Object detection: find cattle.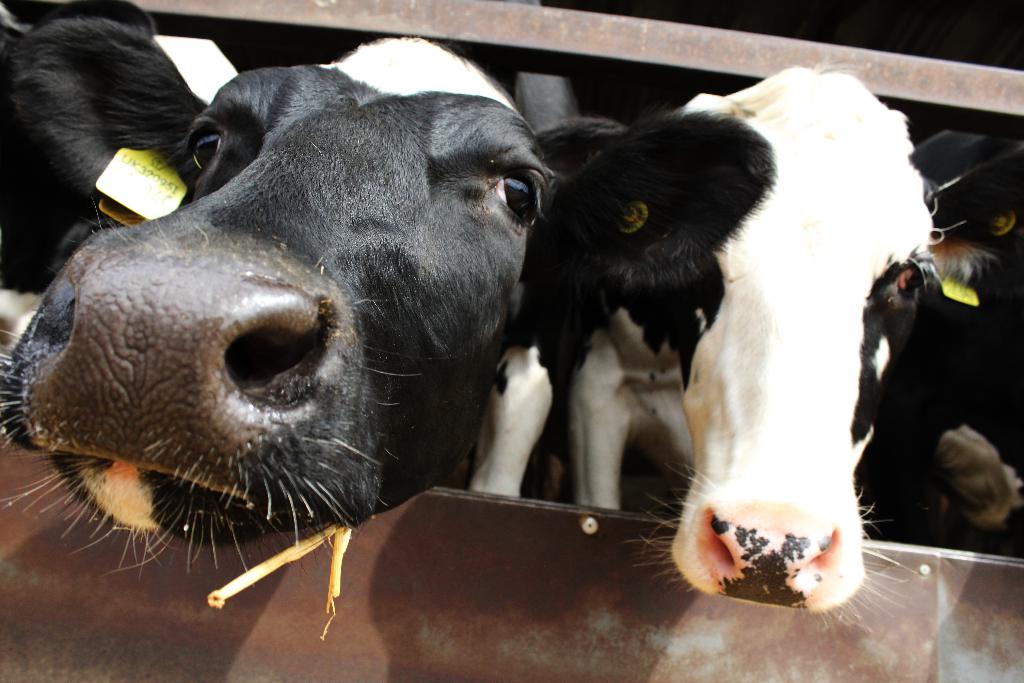
bbox=[0, 0, 236, 302].
